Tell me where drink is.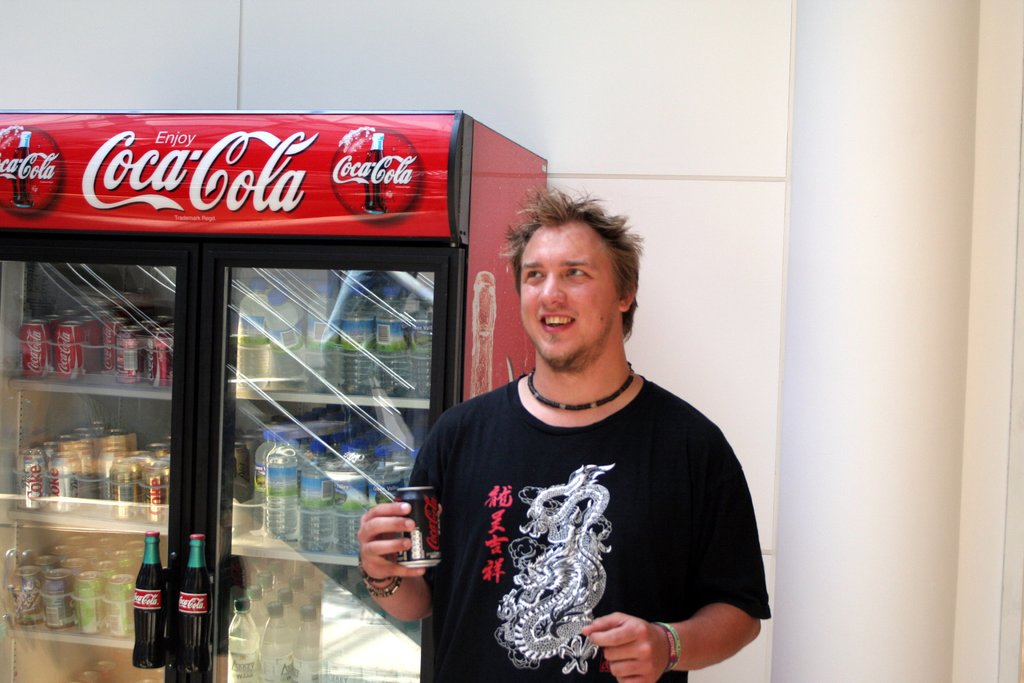
drink is at 250/284/430/399.
